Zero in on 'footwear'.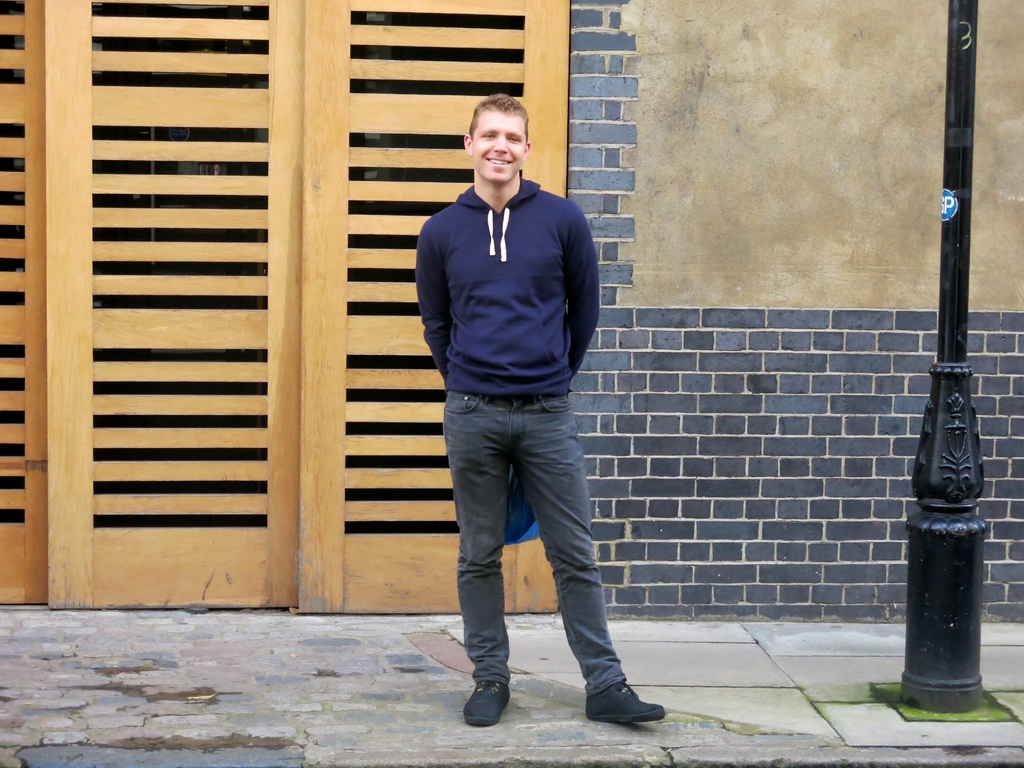
Zeroed in: crop(460, 678, 509, 728).
